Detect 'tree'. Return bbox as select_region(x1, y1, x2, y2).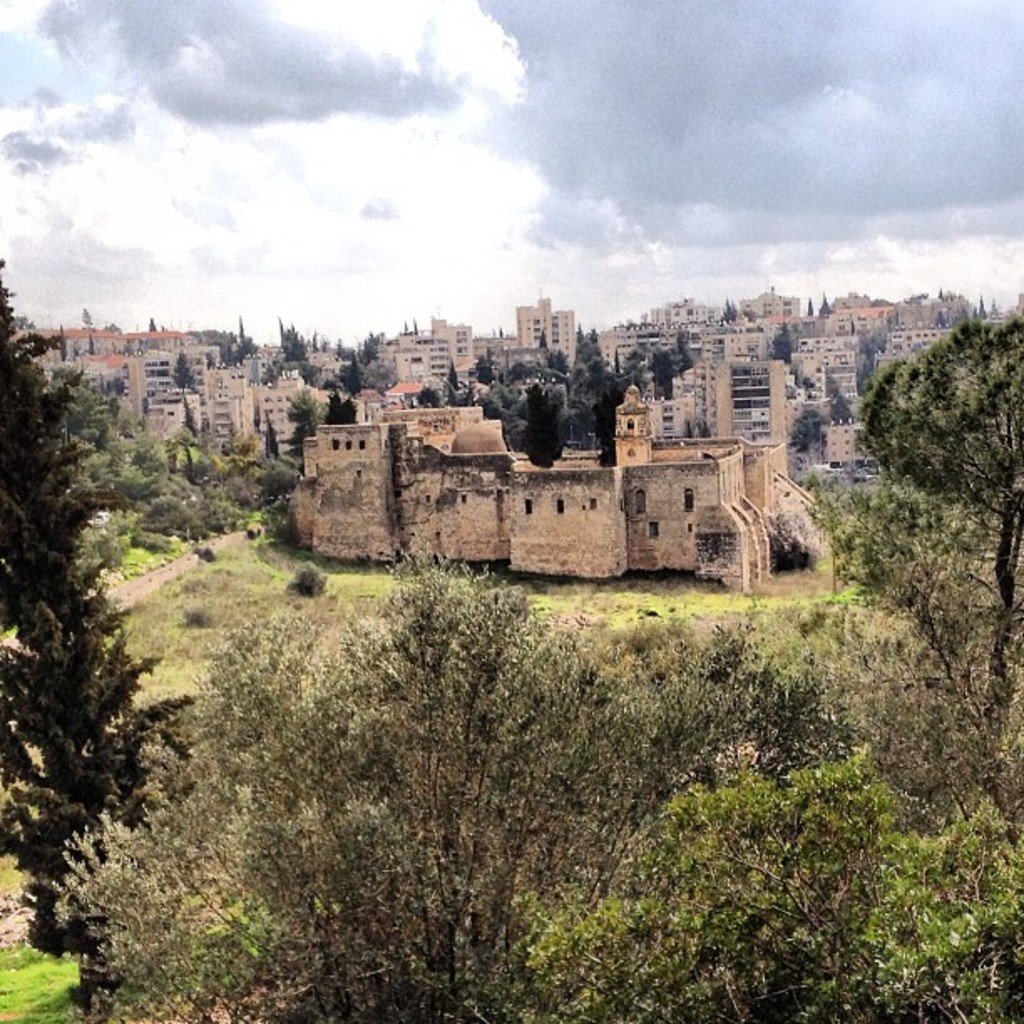
select_region(796, 366, 820, 397).
